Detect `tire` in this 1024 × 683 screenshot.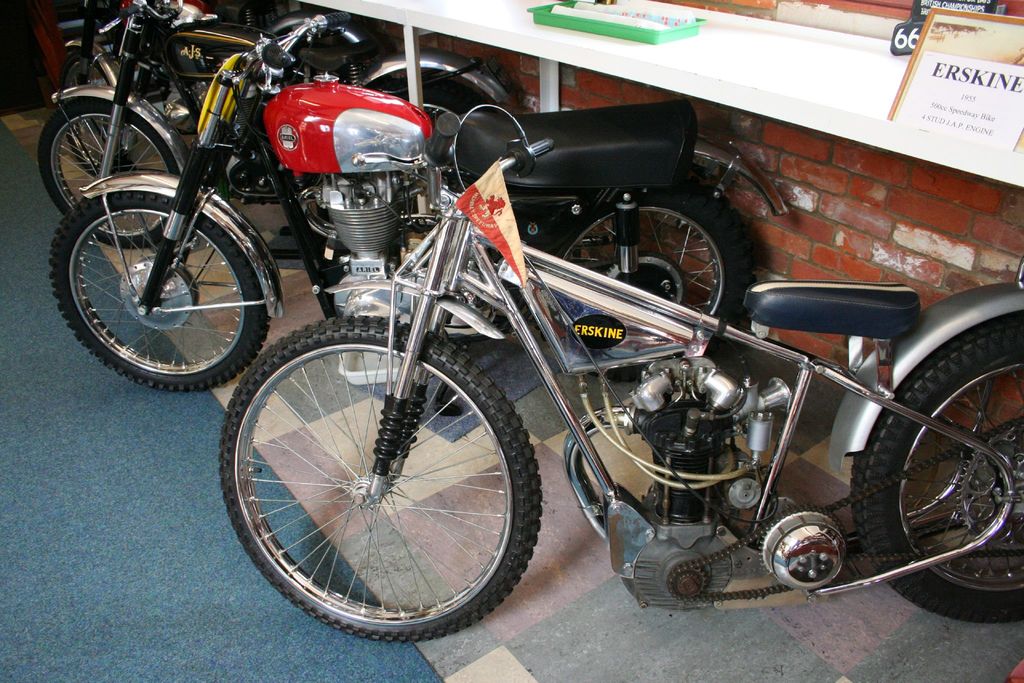
Detection: (x1=358, y1=69, x2=537, y2=289).
